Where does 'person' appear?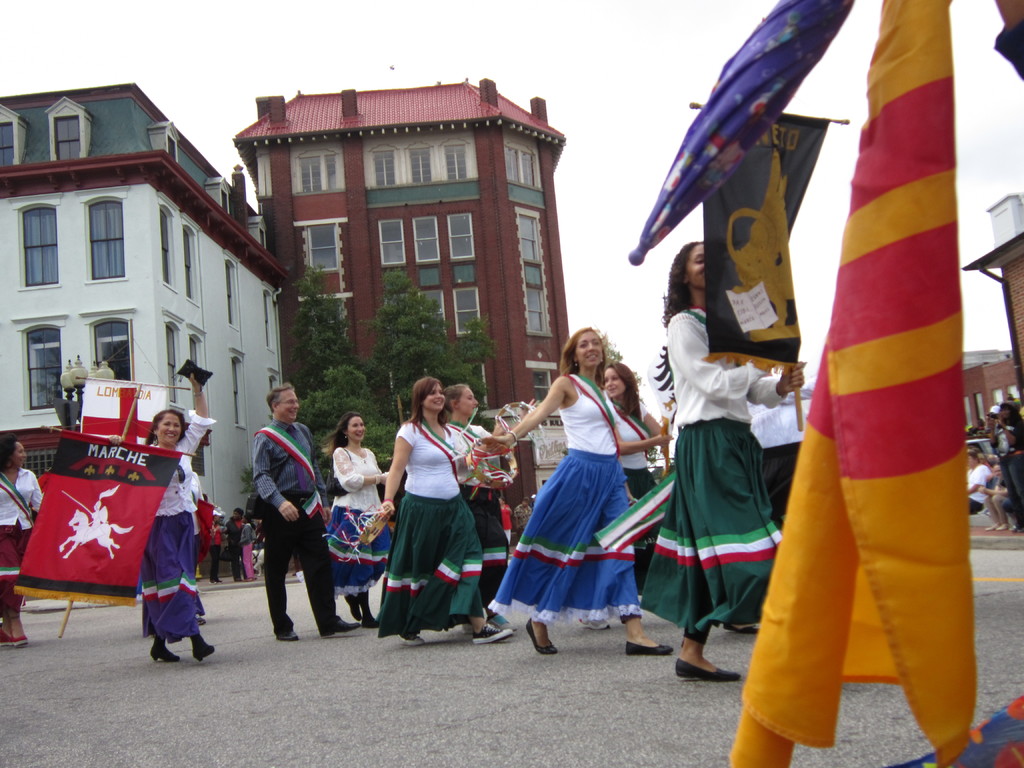
Appears at left=367, top=376, right=513, bottom=644.
